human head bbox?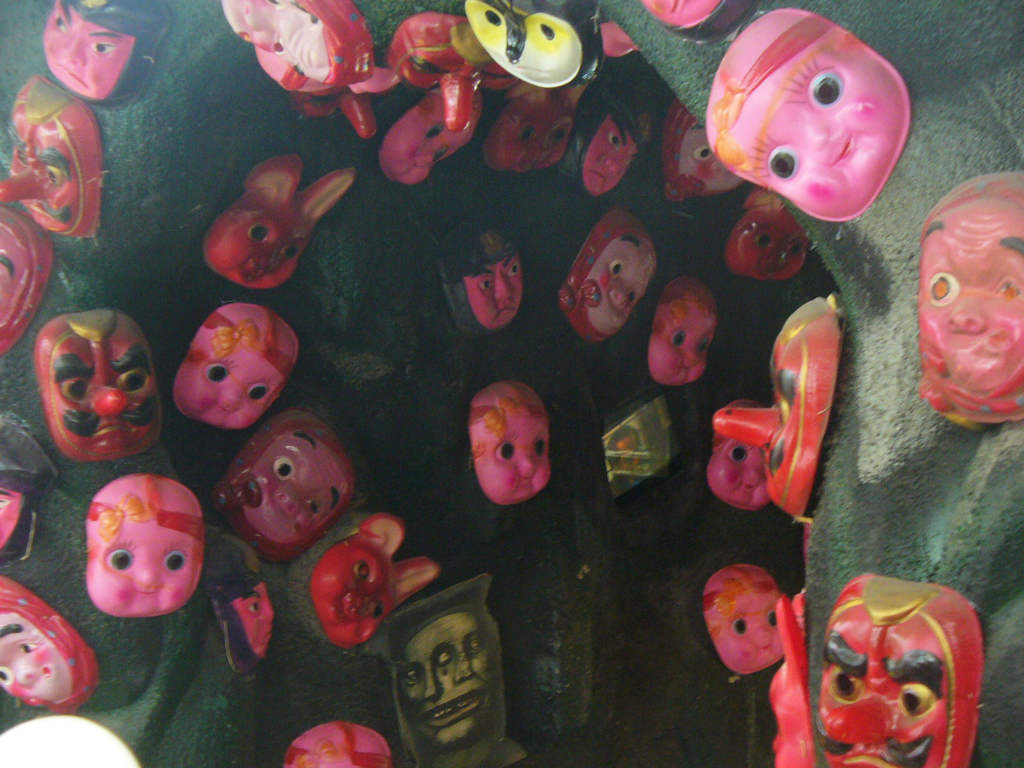
(left=710, top=400, right=764, bottom=518)
